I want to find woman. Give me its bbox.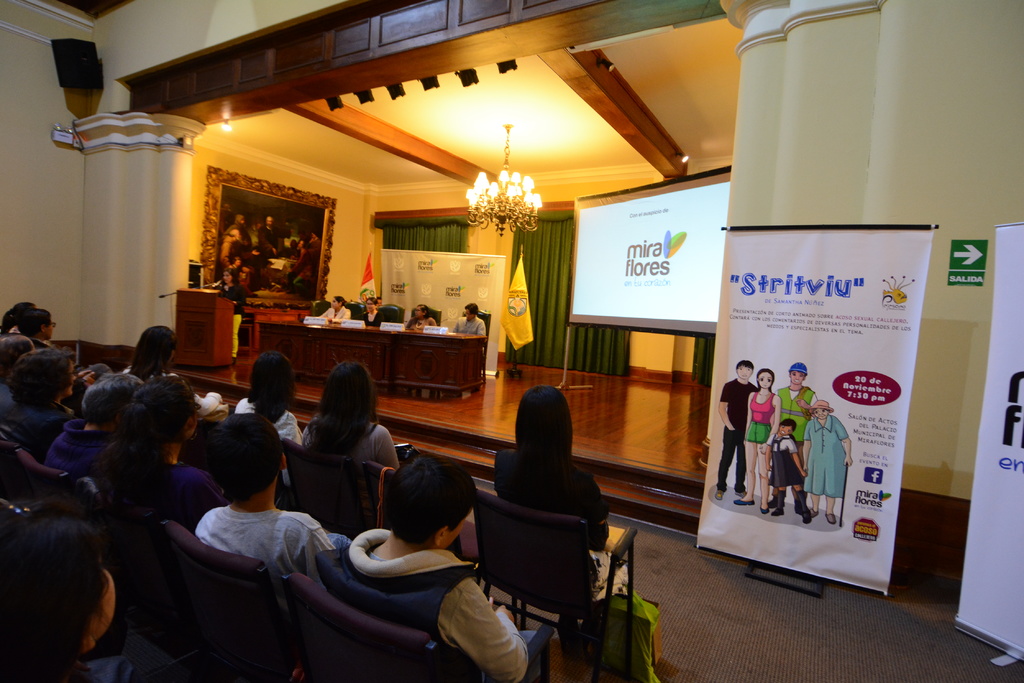
(495, 384, 631, 650).
